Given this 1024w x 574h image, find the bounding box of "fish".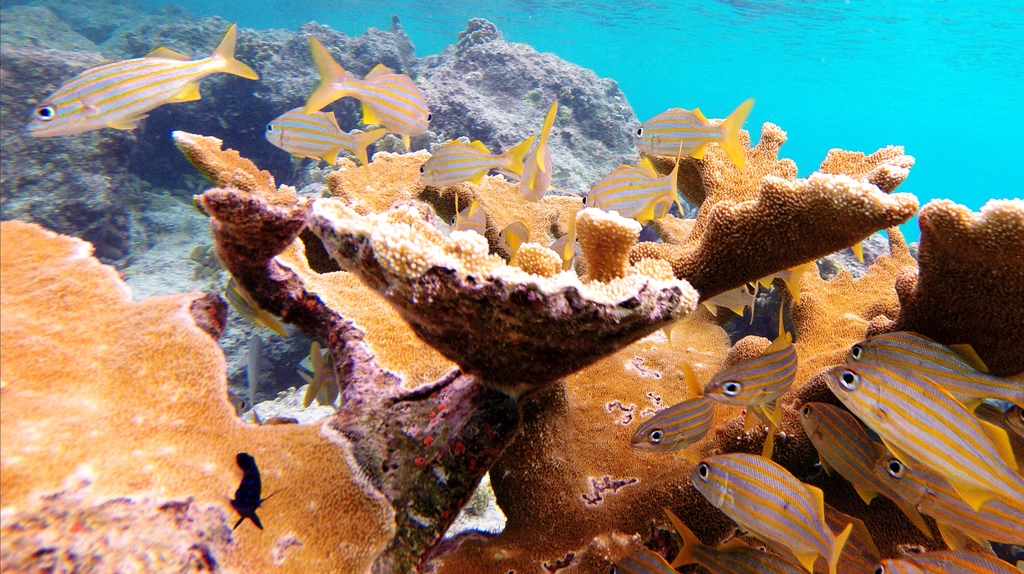
190 235 224 271.
